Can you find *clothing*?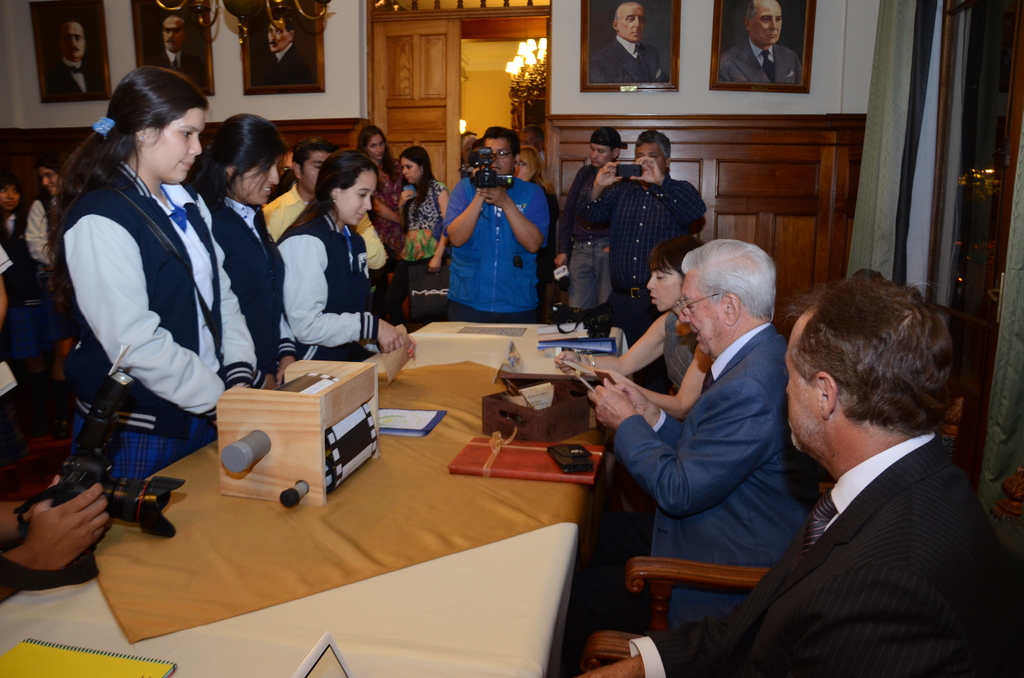
Yes, bounding box: bbox(246, 44, 324, 86).
